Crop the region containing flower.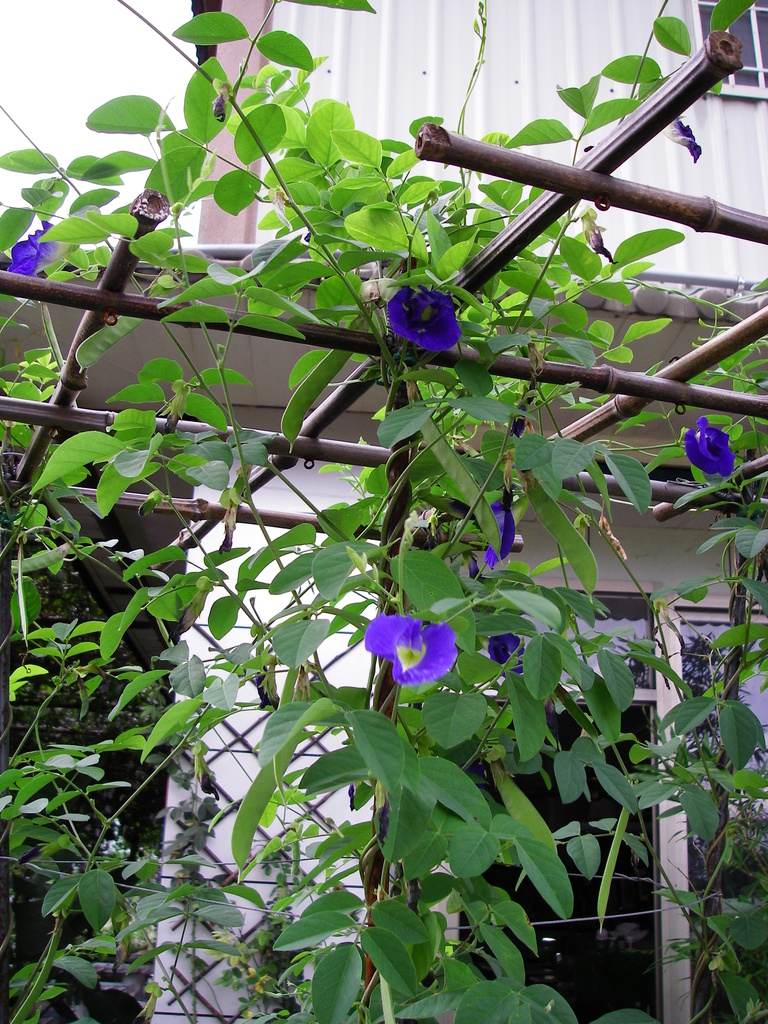
Crop region: <region>662, 120, 703, 160</region>.
